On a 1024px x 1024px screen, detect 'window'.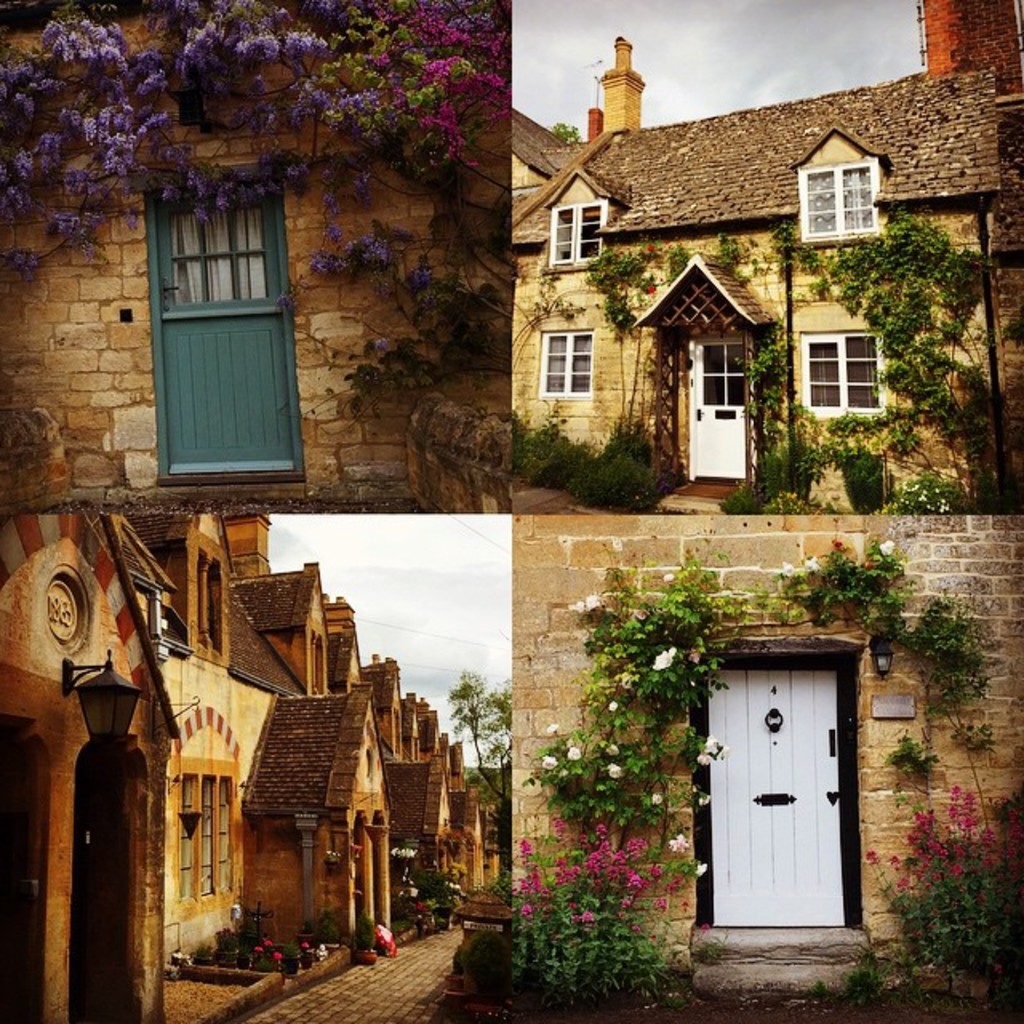
798:154:883:242.
